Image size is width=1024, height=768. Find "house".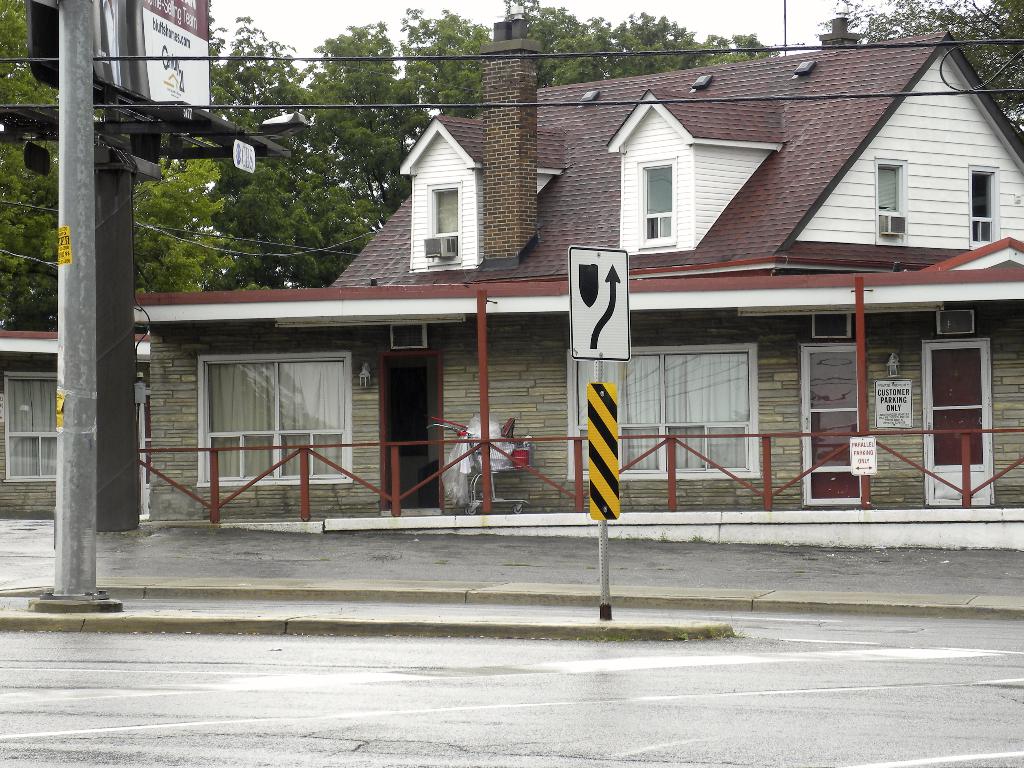
[x1=89, y1=23, x2=1023, y2=573].
